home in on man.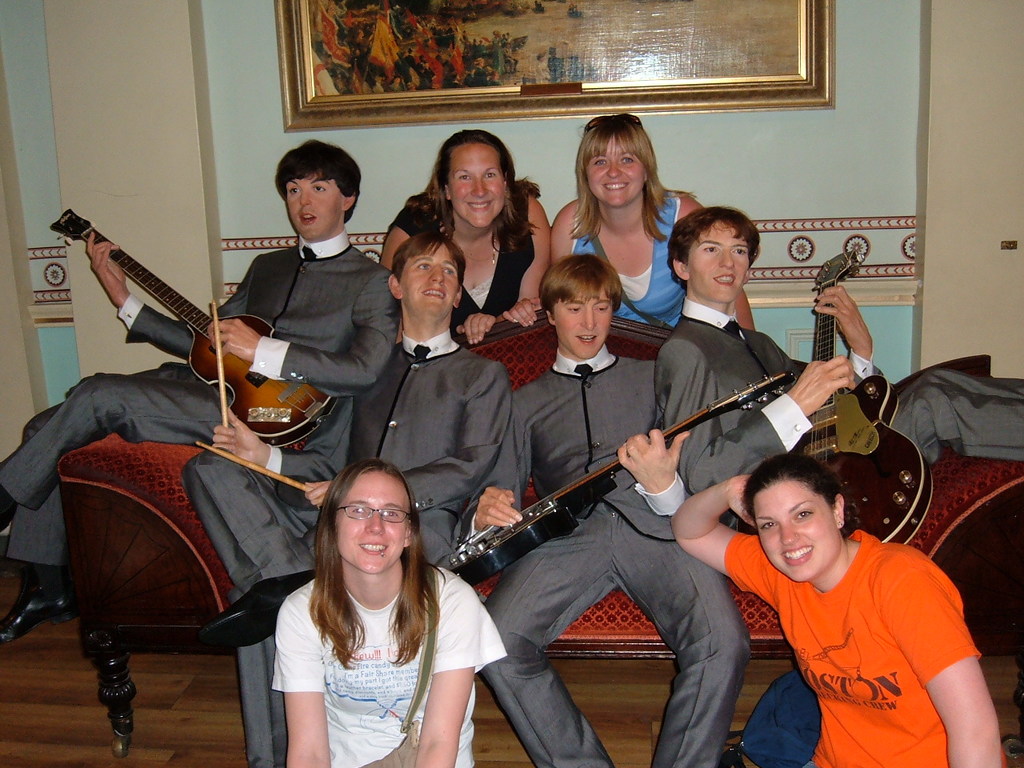
Homed in at (x1=0, y1=136, x2=402, y2=644).
